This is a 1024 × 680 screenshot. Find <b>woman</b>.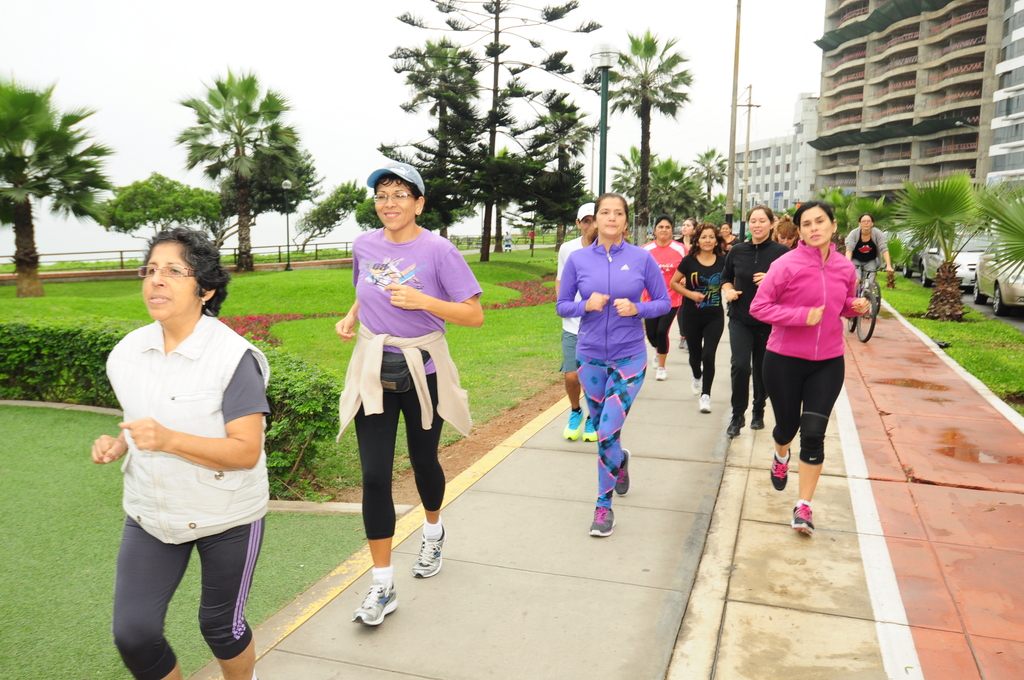
Bounding box: 639, 215, 686, 378.
